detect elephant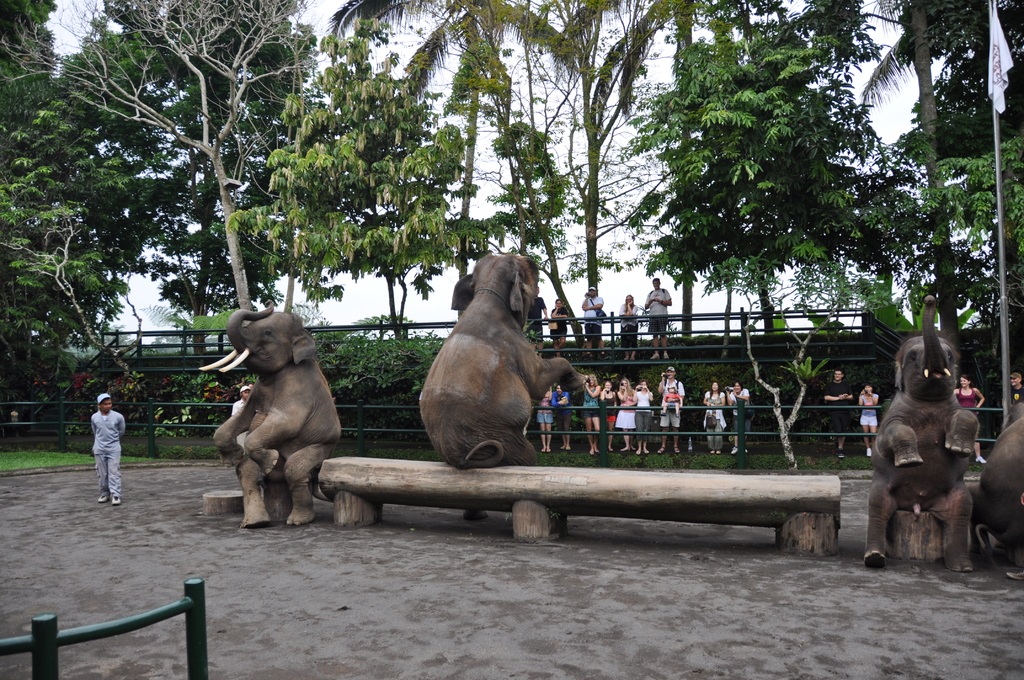
detection(976, 400, 1023, 575)
